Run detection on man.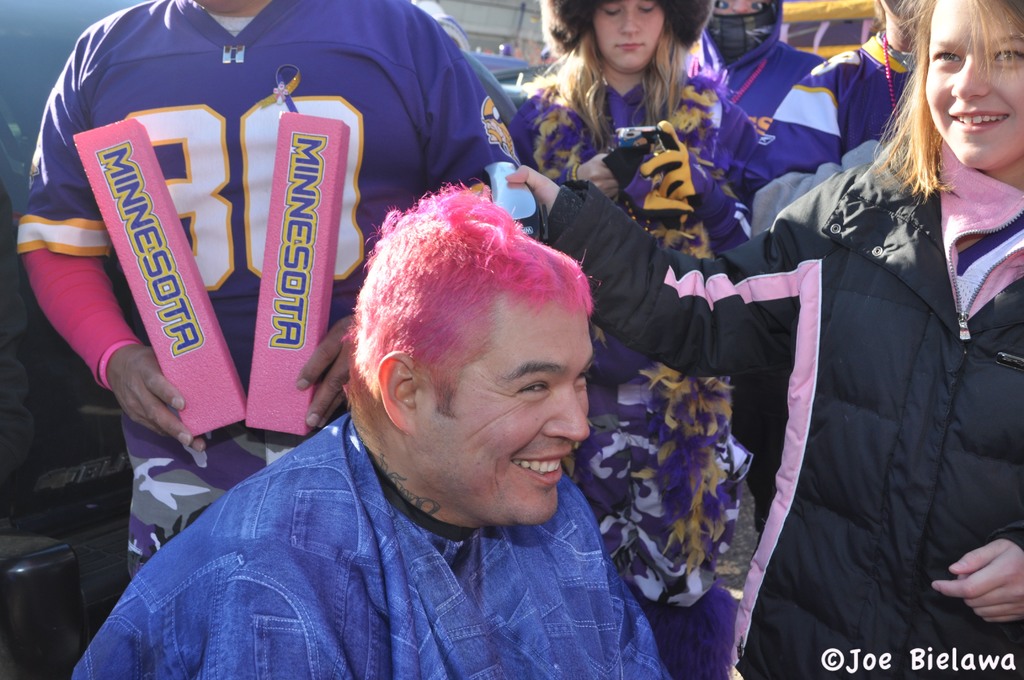
Result: box(72, 177, 673, 679).
